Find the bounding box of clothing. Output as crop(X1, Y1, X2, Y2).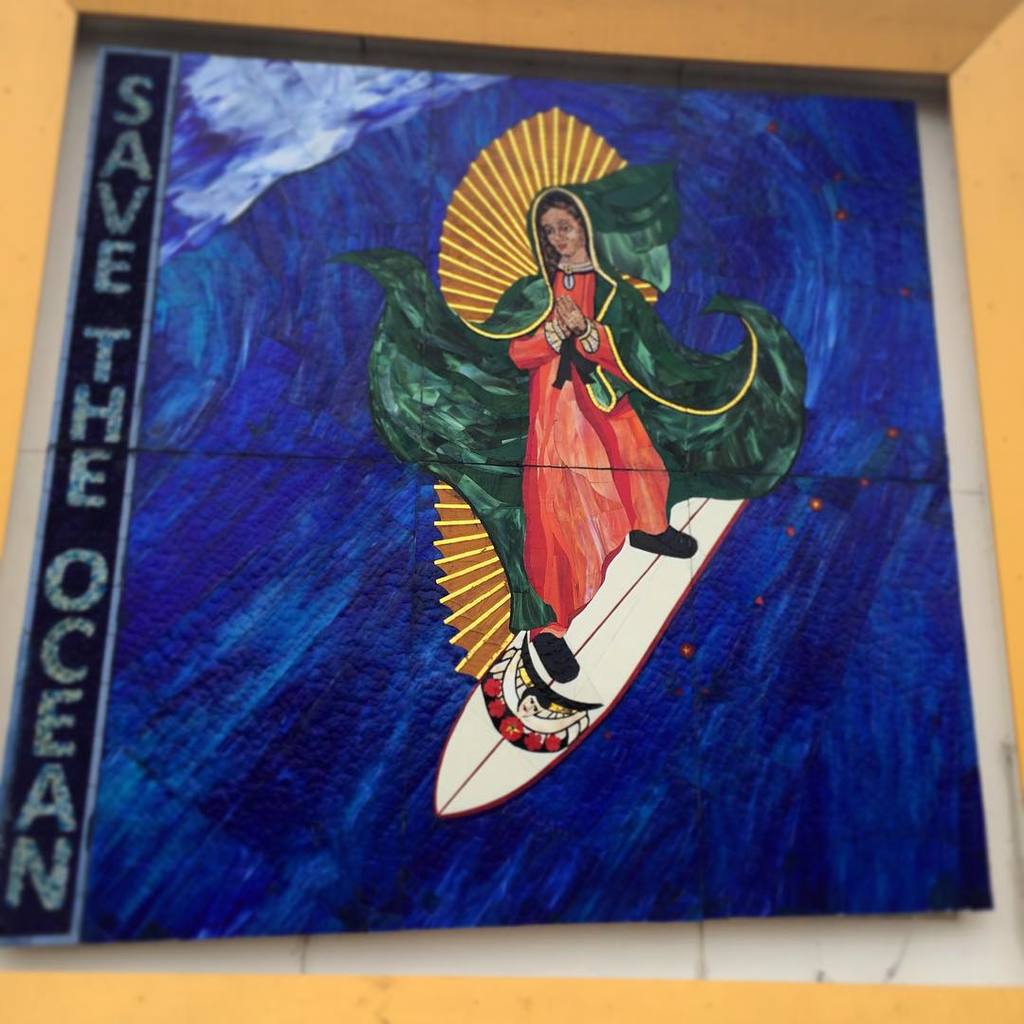
crop(344, 155, 806, 640).
